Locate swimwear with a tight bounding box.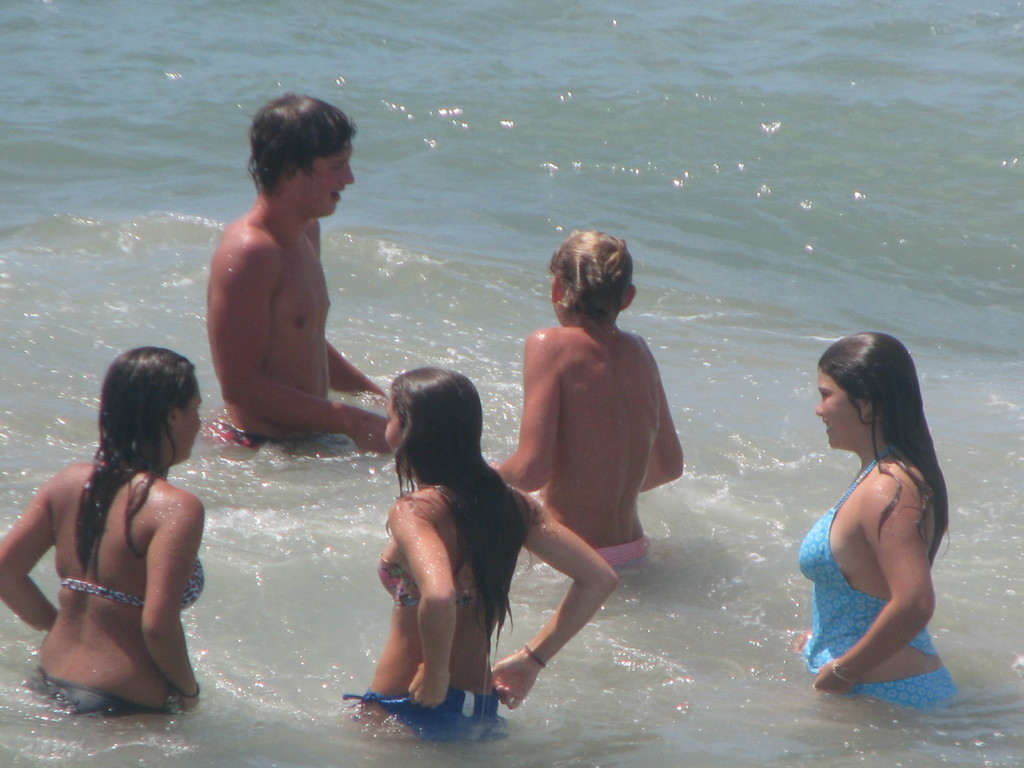
left=344, top=528, right=509, bottom=751.
